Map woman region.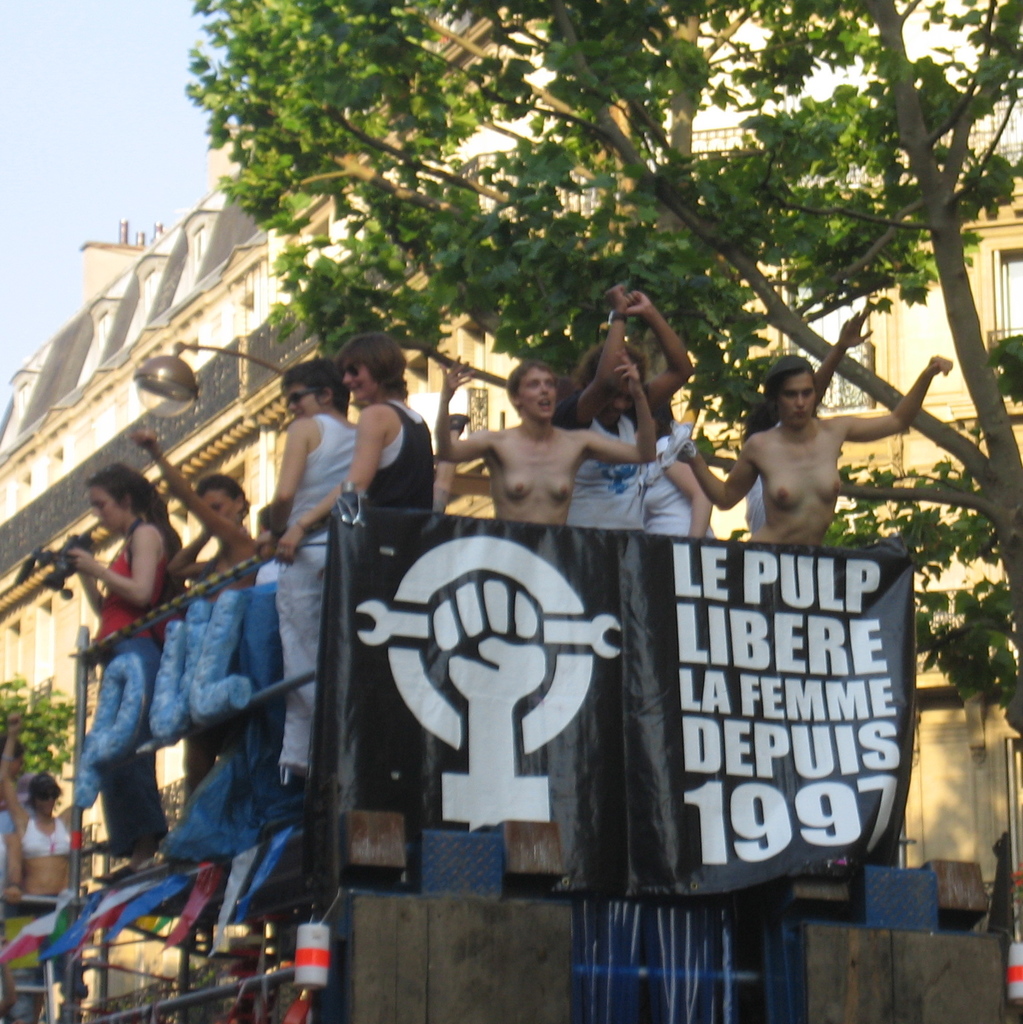
Mapped to Rect(62, 456, 184, 876).
